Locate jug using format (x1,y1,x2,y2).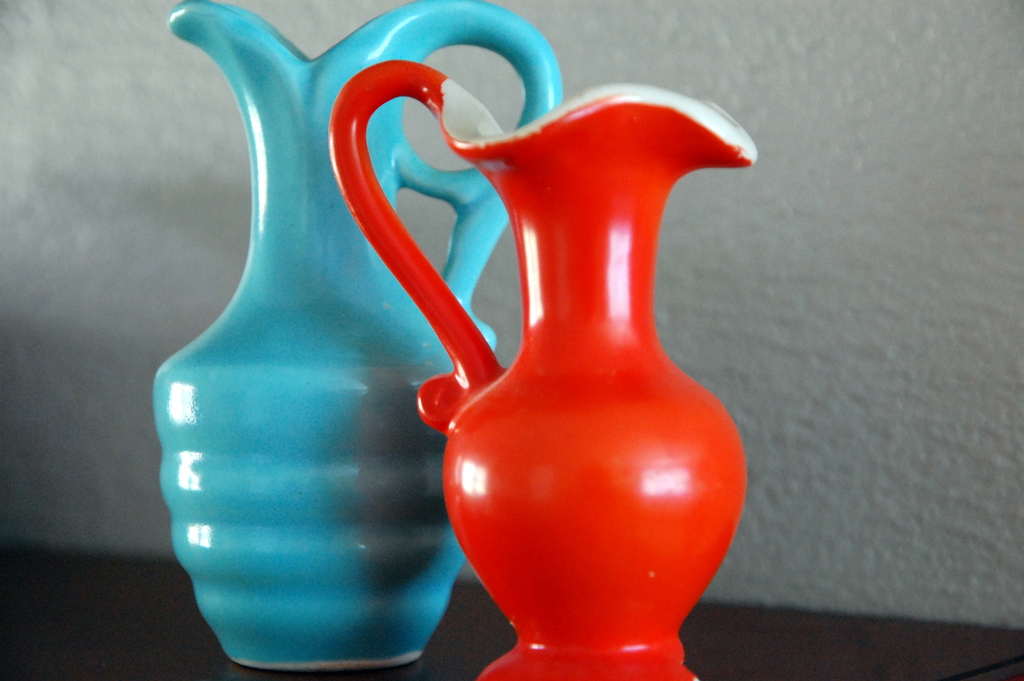
(140,0,566,679).
